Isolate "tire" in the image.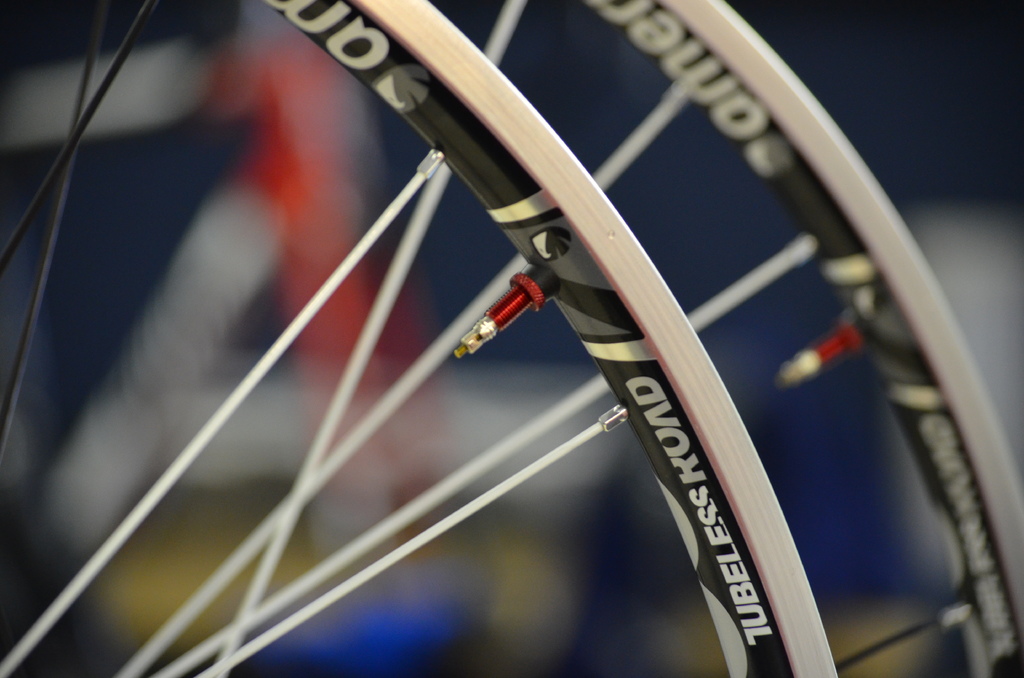
Isolated region: (x1=0, y1=0, x2=1023, y2=677).
